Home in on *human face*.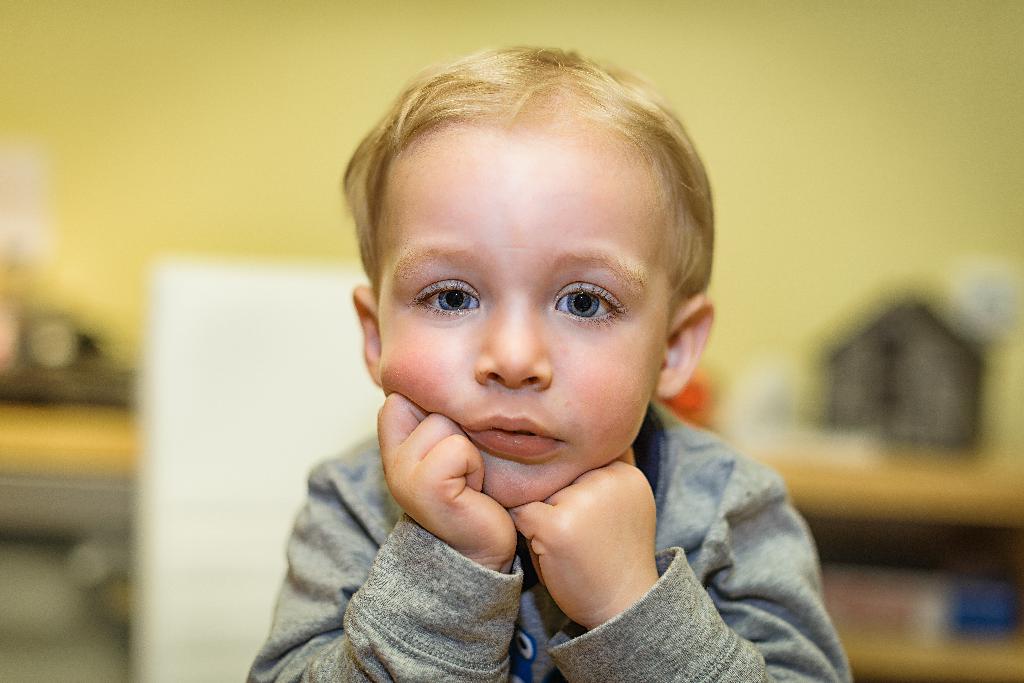
Homed in at <box>379,136,674,510</box>.
